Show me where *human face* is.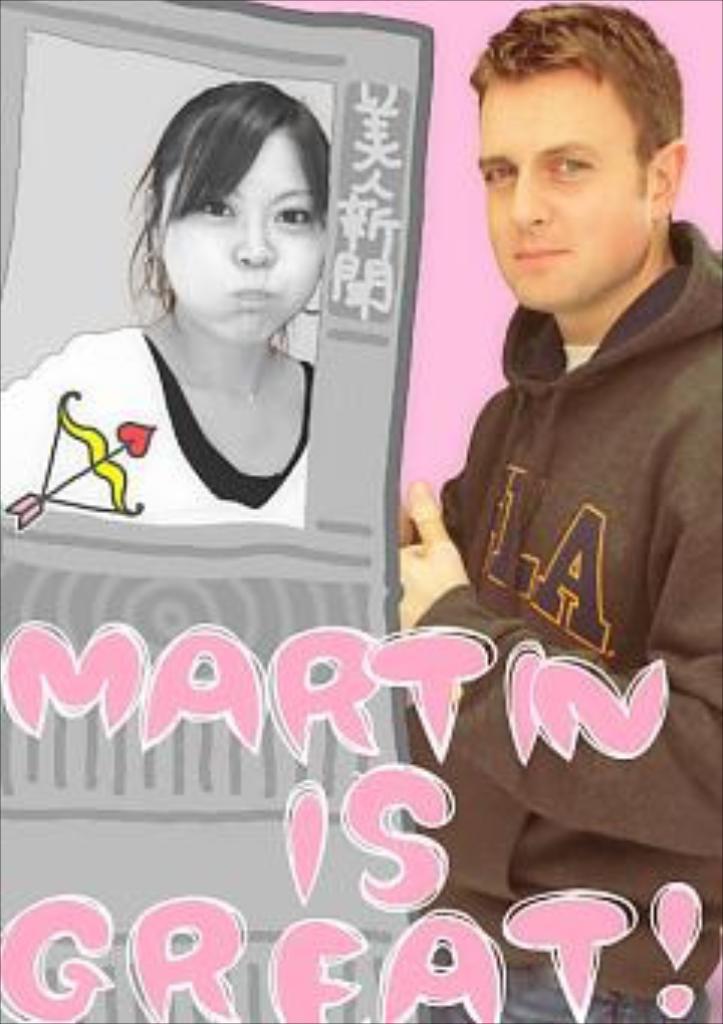
*human face* is at <bbox>476, 69, 648, 310</bbox>.
